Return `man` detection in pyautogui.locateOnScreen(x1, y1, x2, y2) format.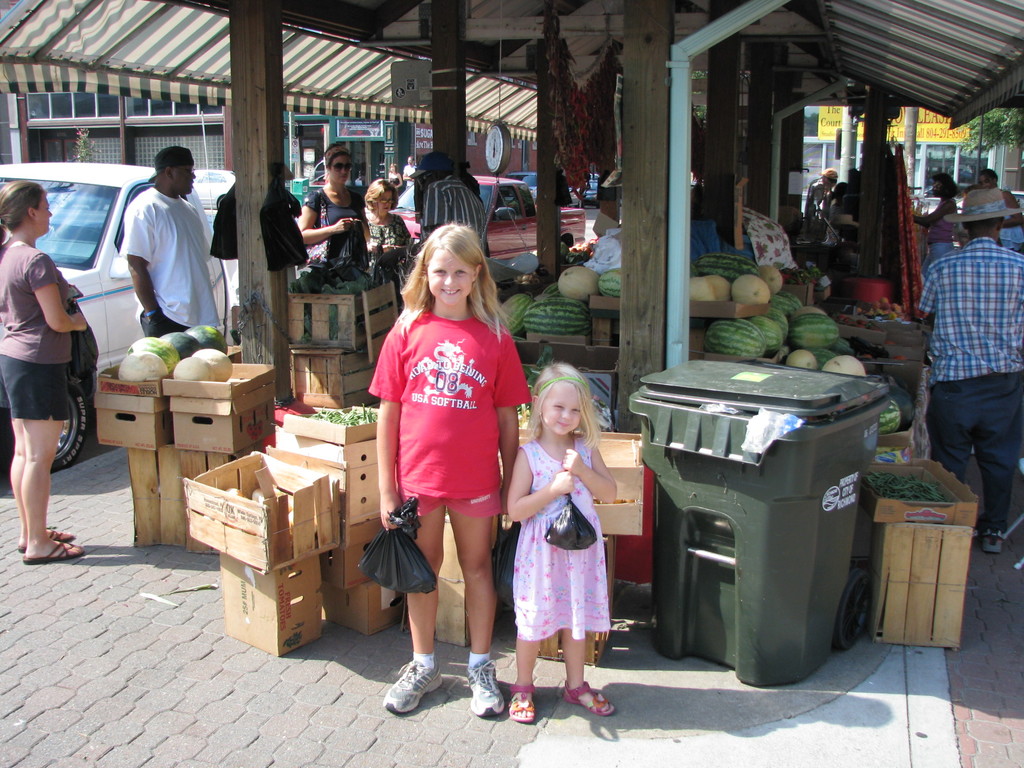
pyautogui.locateOnScreen(124, 147, 221, 339).
